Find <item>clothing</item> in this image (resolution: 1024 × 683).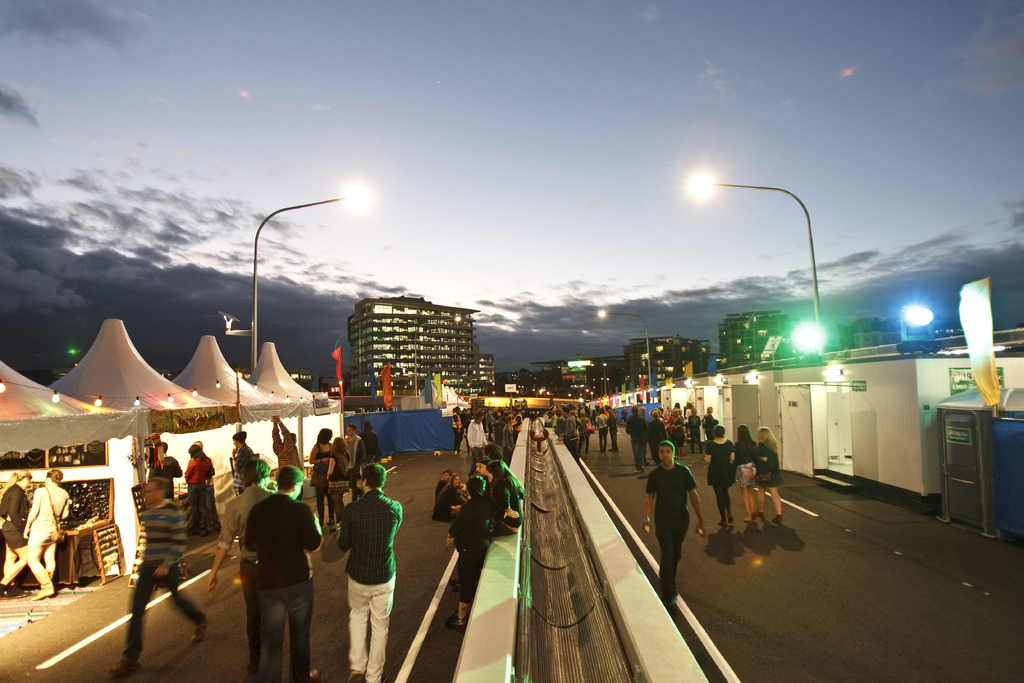
651, 417, 664, 458.
